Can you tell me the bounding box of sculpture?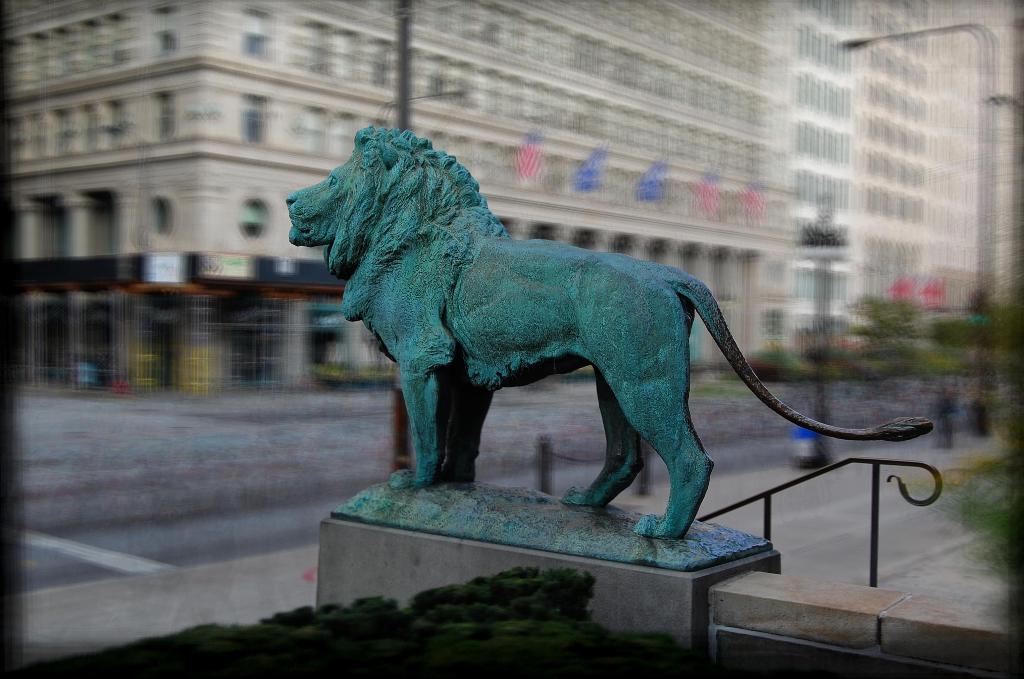
x1=292 y1=137 x2=877 y2=558.
